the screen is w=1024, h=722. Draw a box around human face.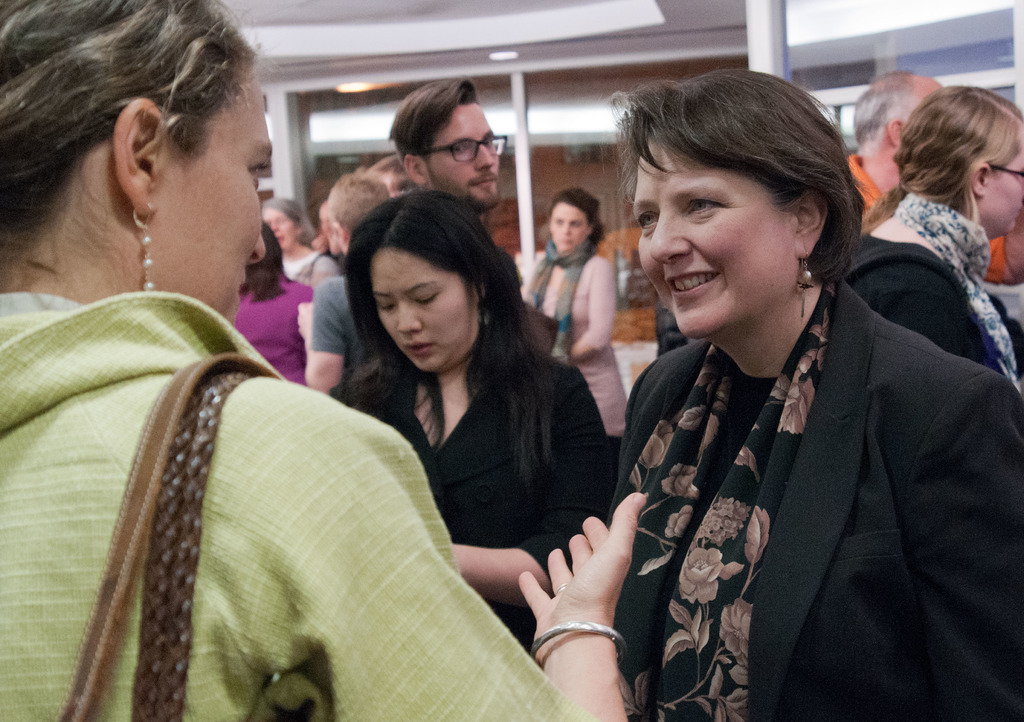
rect(149, 70, 274, 327).
